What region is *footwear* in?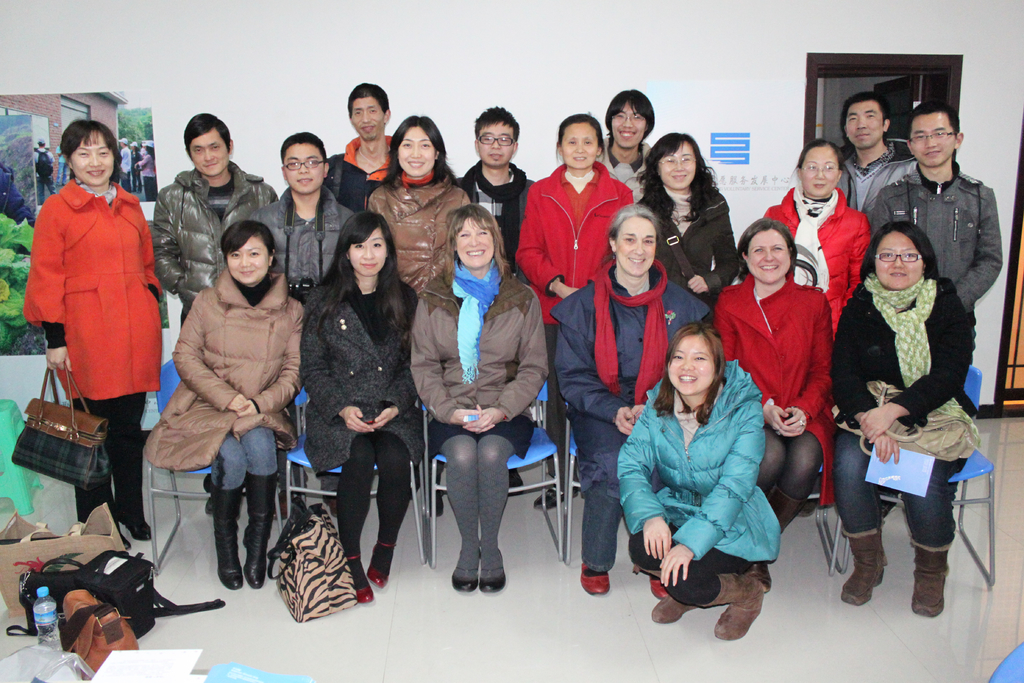
bbox=[368, 544, 392, 588].
